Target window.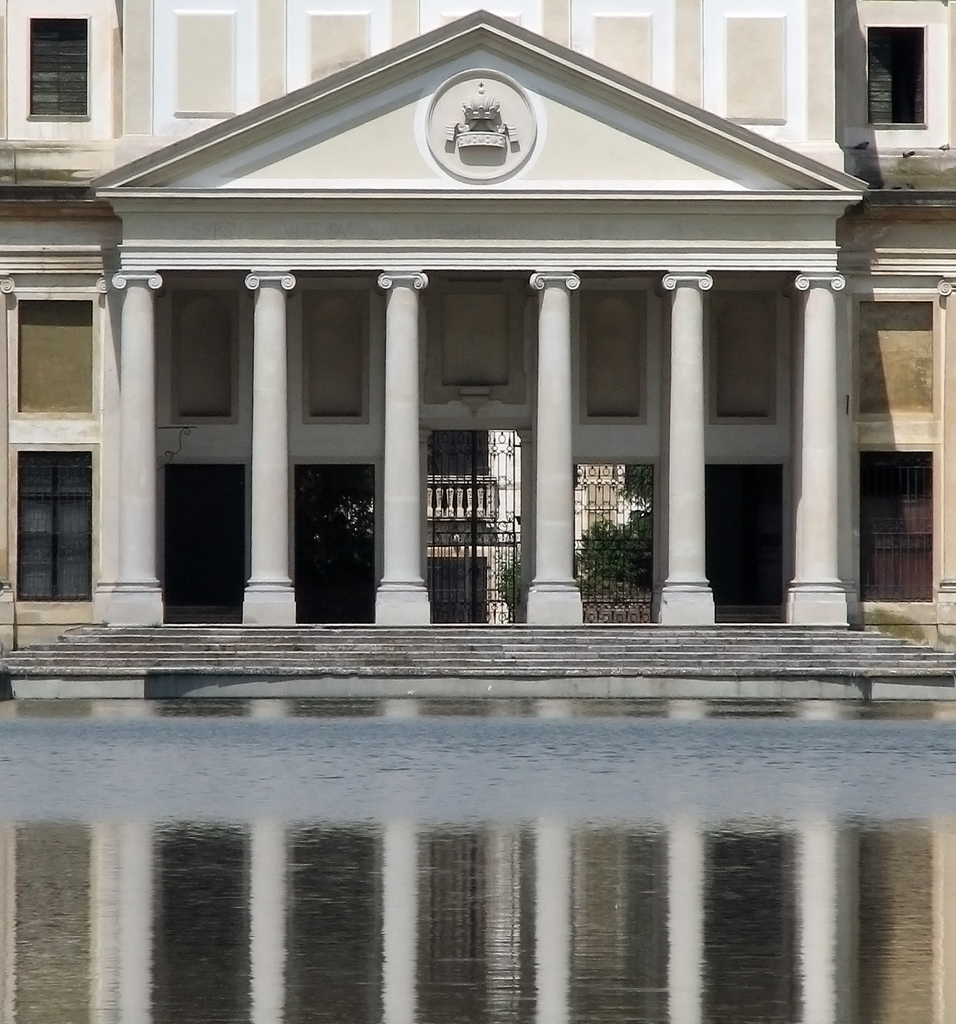
Target region: bbox(857, 449, 934, 602).
